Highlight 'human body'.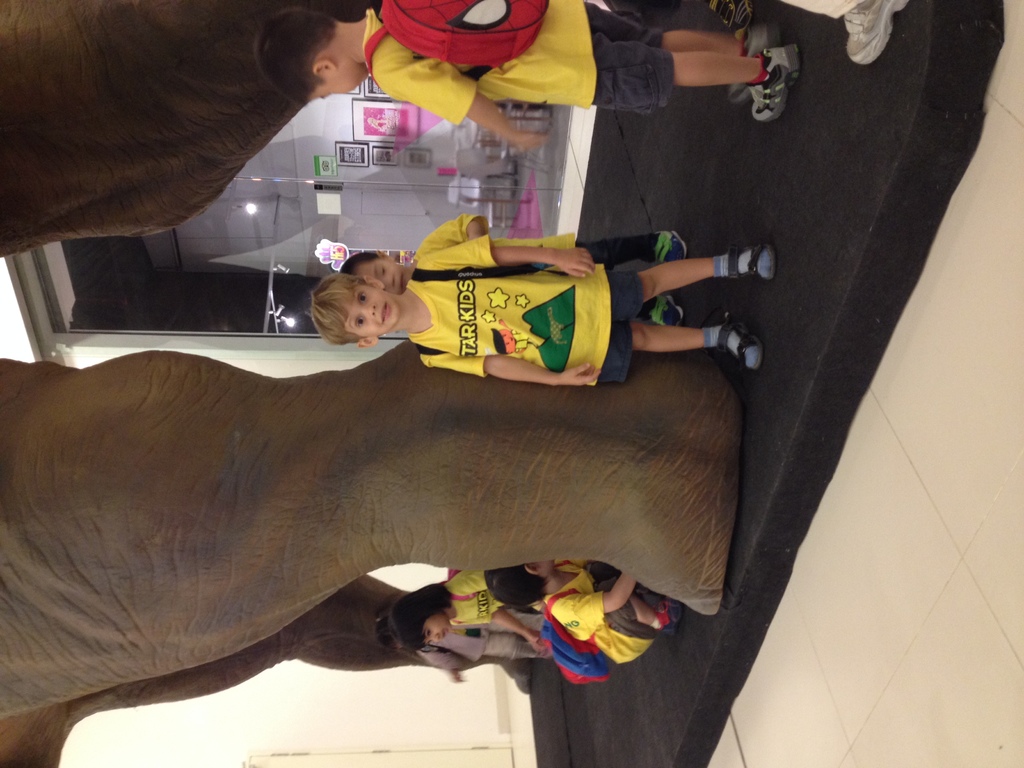
Highlighted region: locate(257, 0, 784, 150).
